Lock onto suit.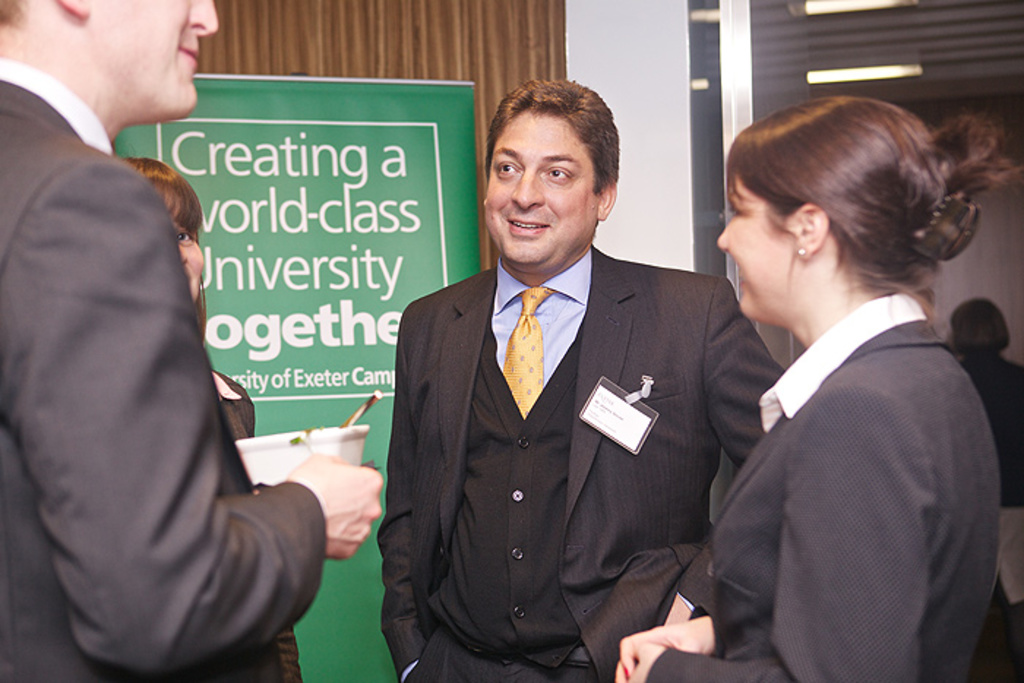
Locked: BBox(211, 358, 307, 677).
